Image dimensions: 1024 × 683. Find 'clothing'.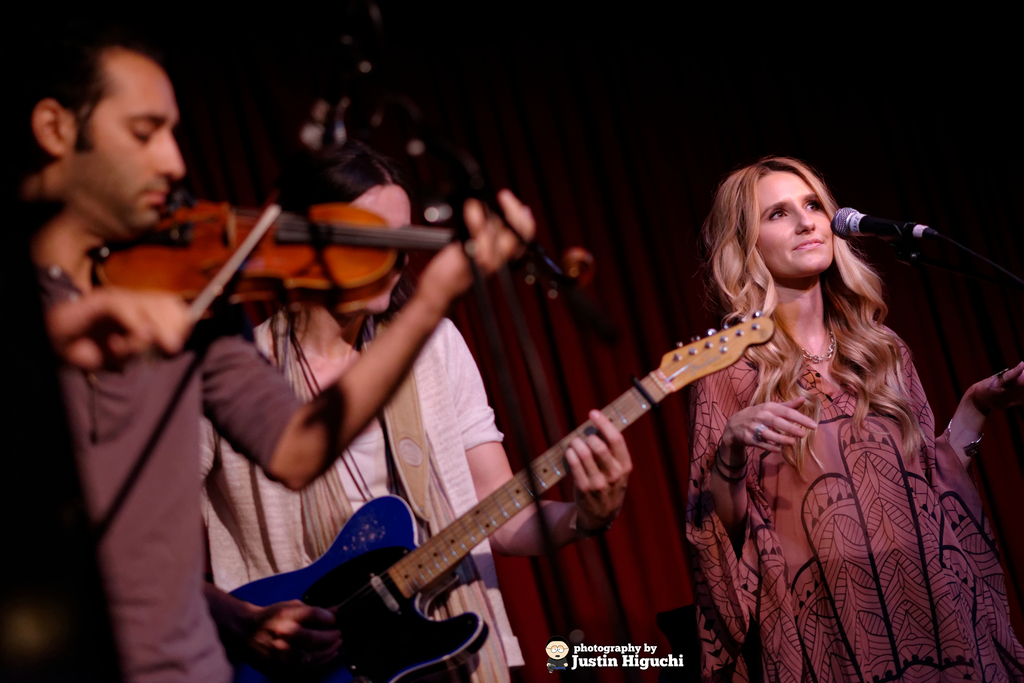
[left=199, top=313, right=508, bottom=680].
